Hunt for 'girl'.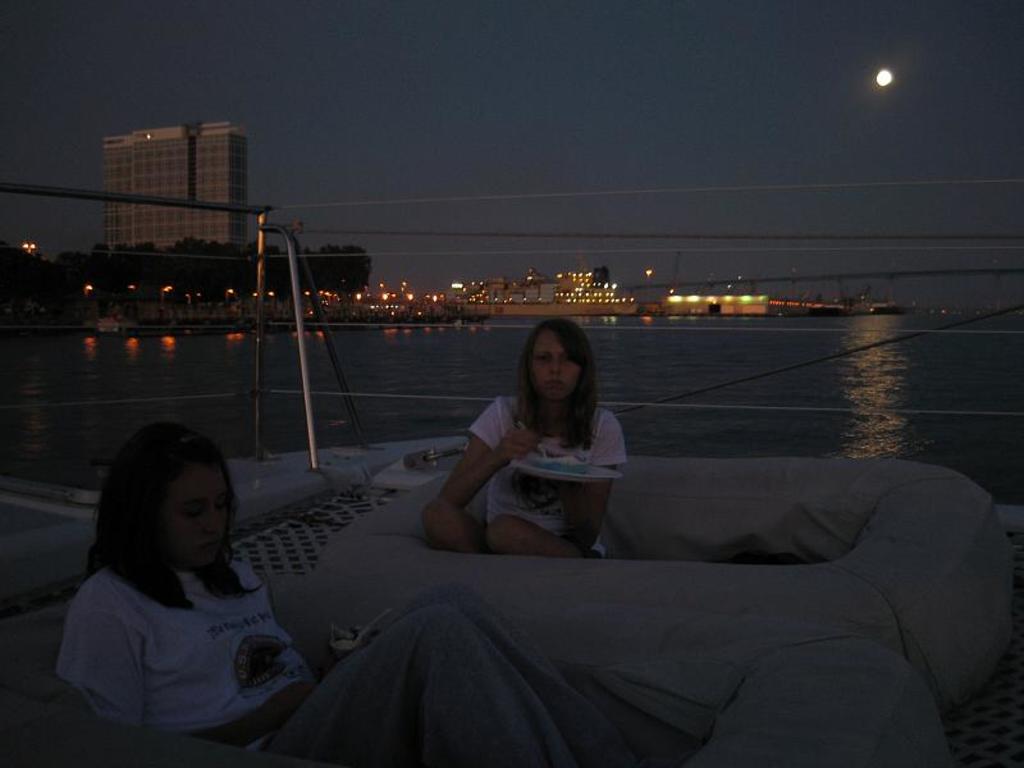
Hunted down at bbox(56, 419, 634, 767).
